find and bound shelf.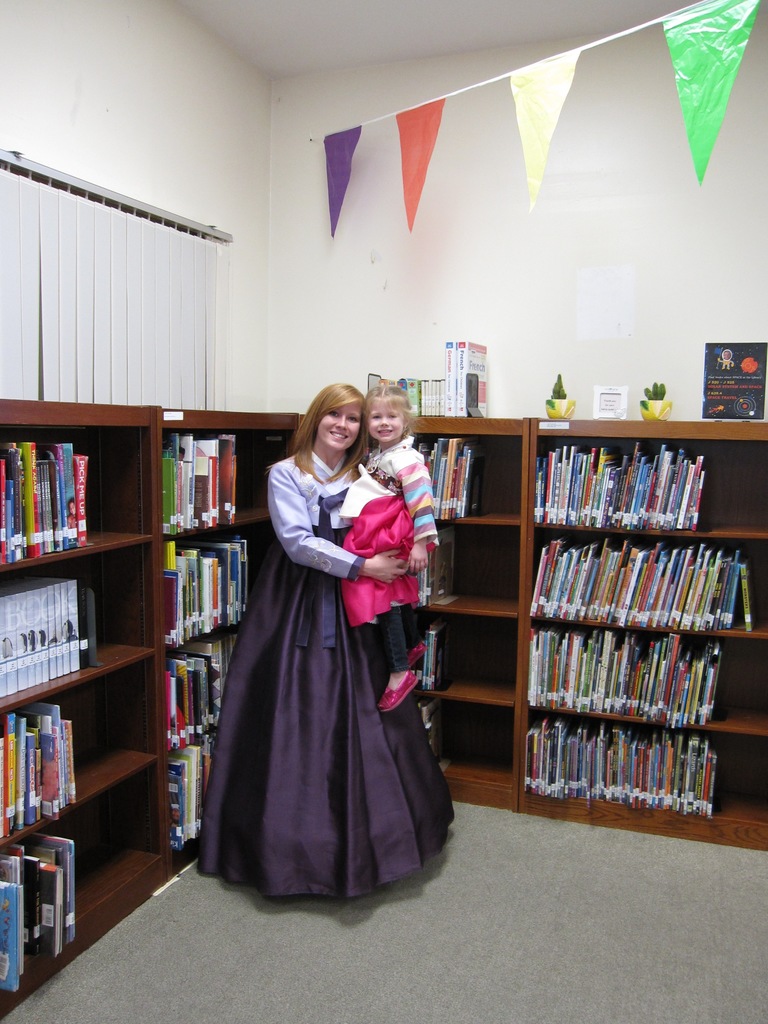
Bound: {"x1": 515, "y1": 421, "x2": 767, "y2": 538}.
